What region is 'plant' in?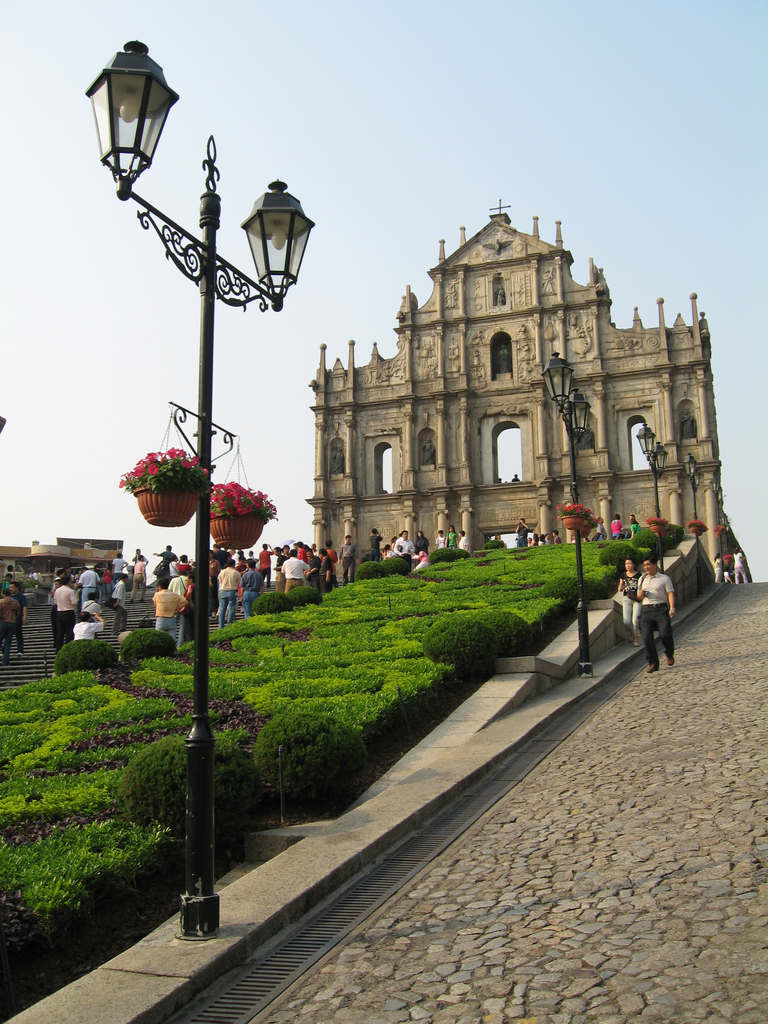
424/610/480/682.
